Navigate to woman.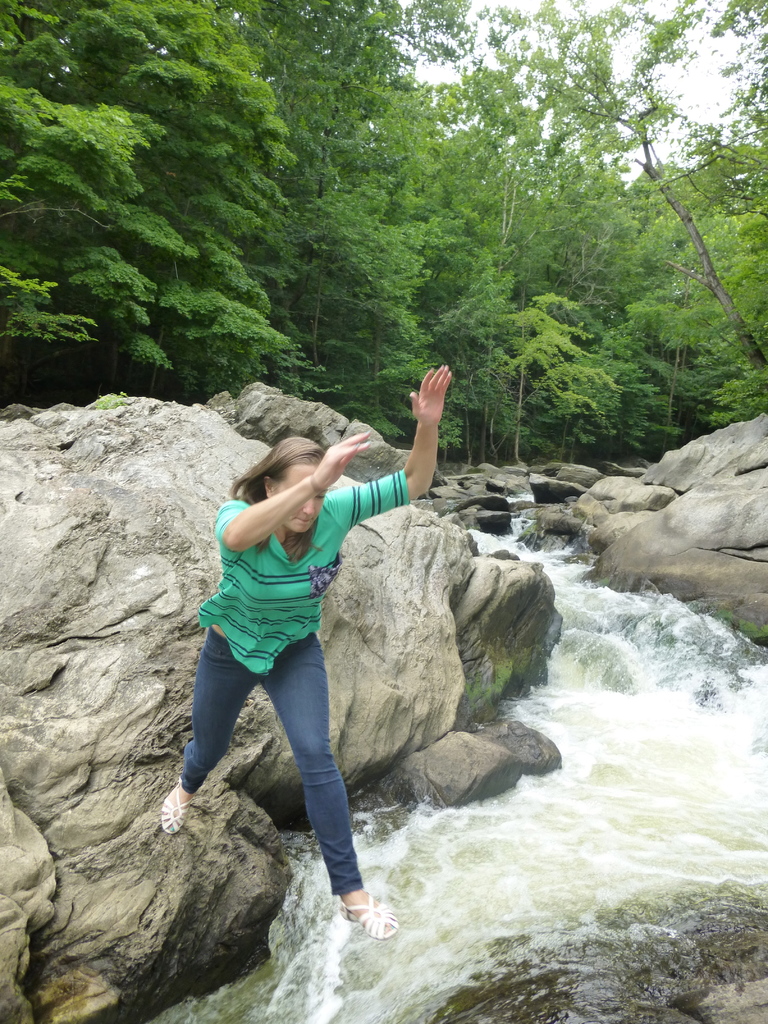
Navigation target: crop(171, 370, 408, 894).
